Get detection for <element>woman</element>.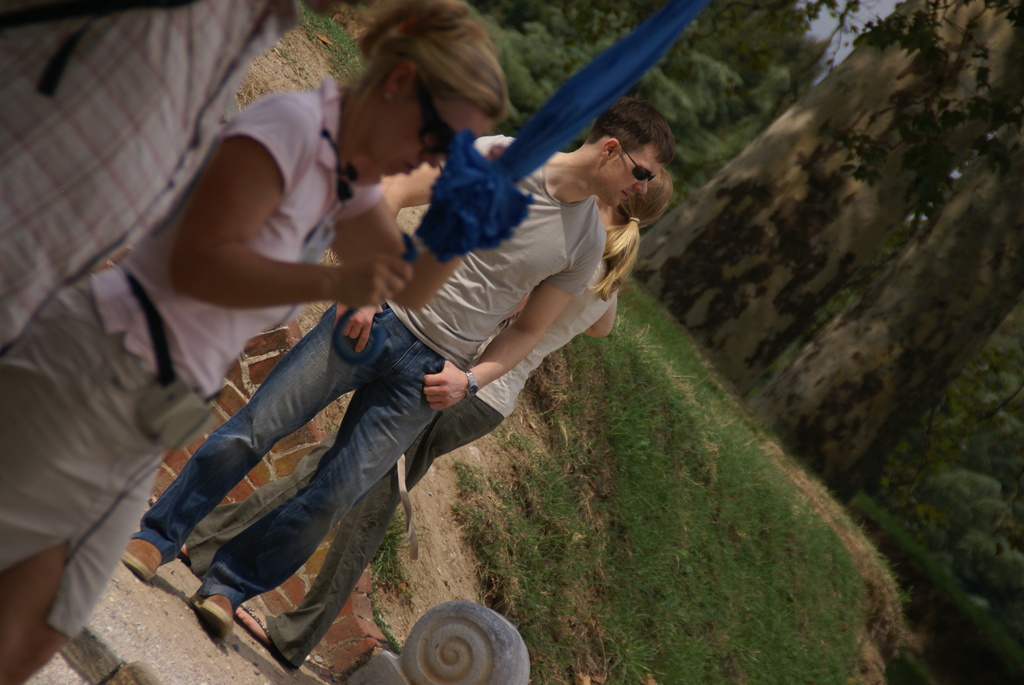
Detection: select_region(0, 0, 507, 684).
